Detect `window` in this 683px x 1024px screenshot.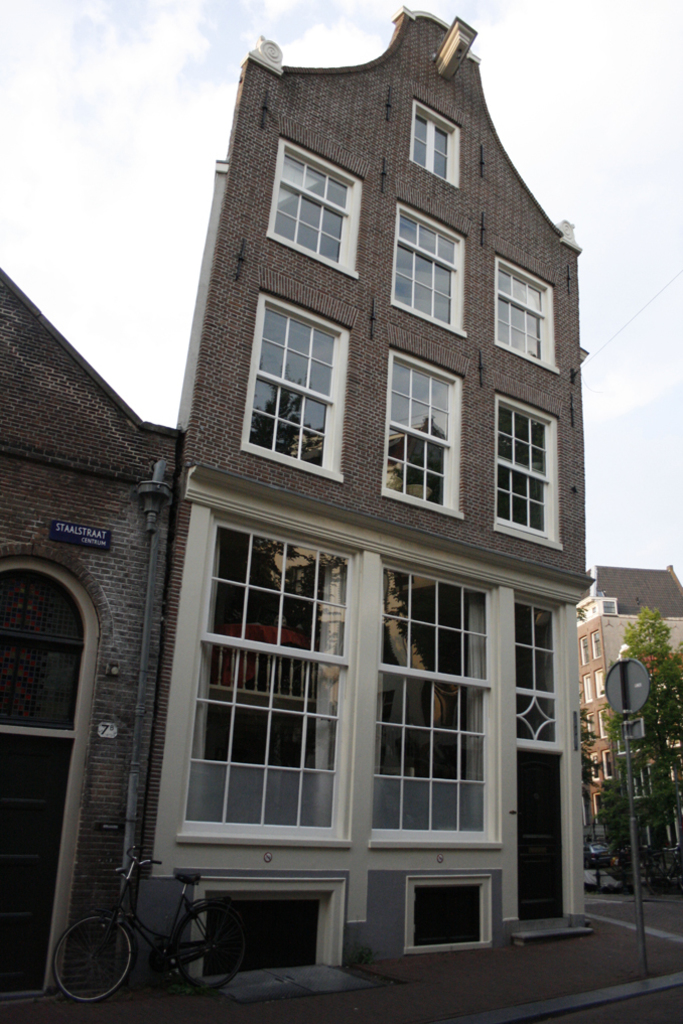
Detection: 597,668,604,696.
